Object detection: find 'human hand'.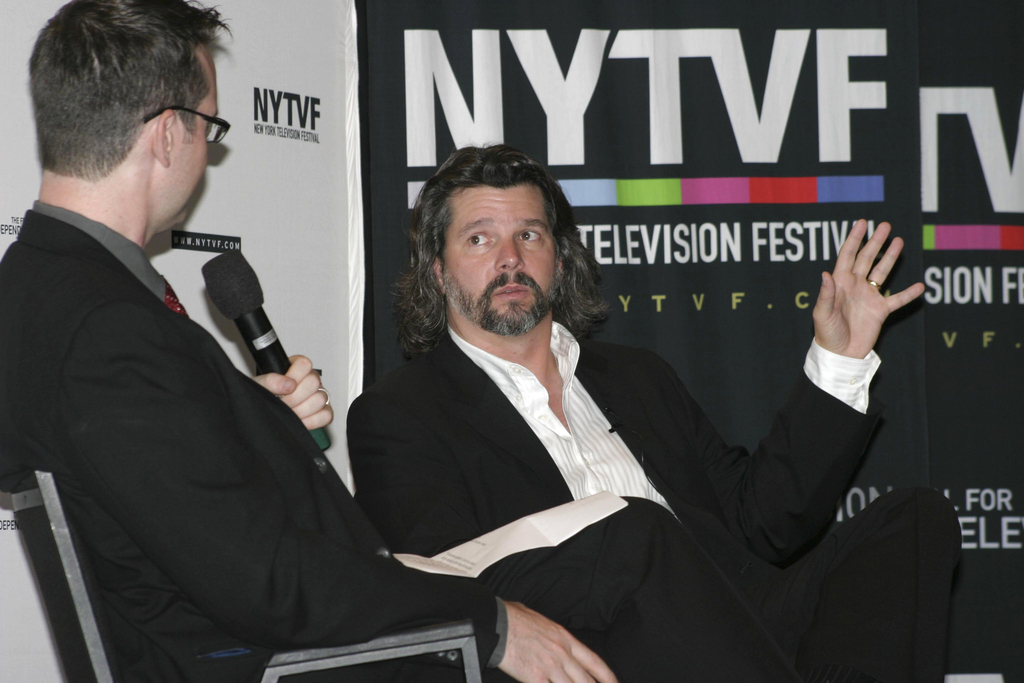
rect(492, 598, 620, 682).
